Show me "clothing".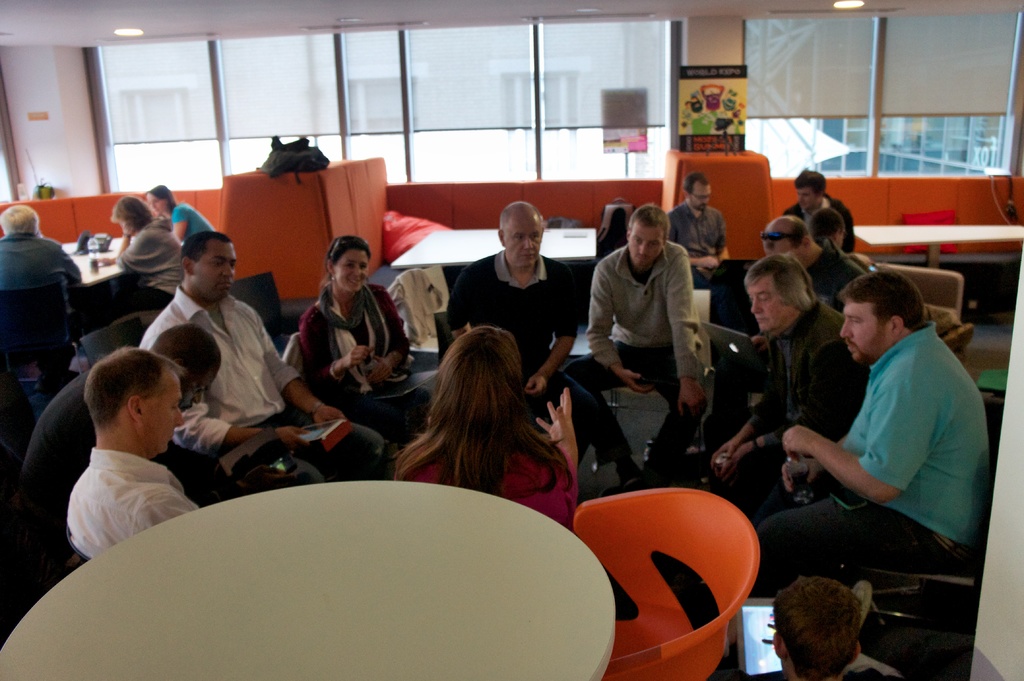
"clothing" is here: <box>748,285,867,501</box>.
